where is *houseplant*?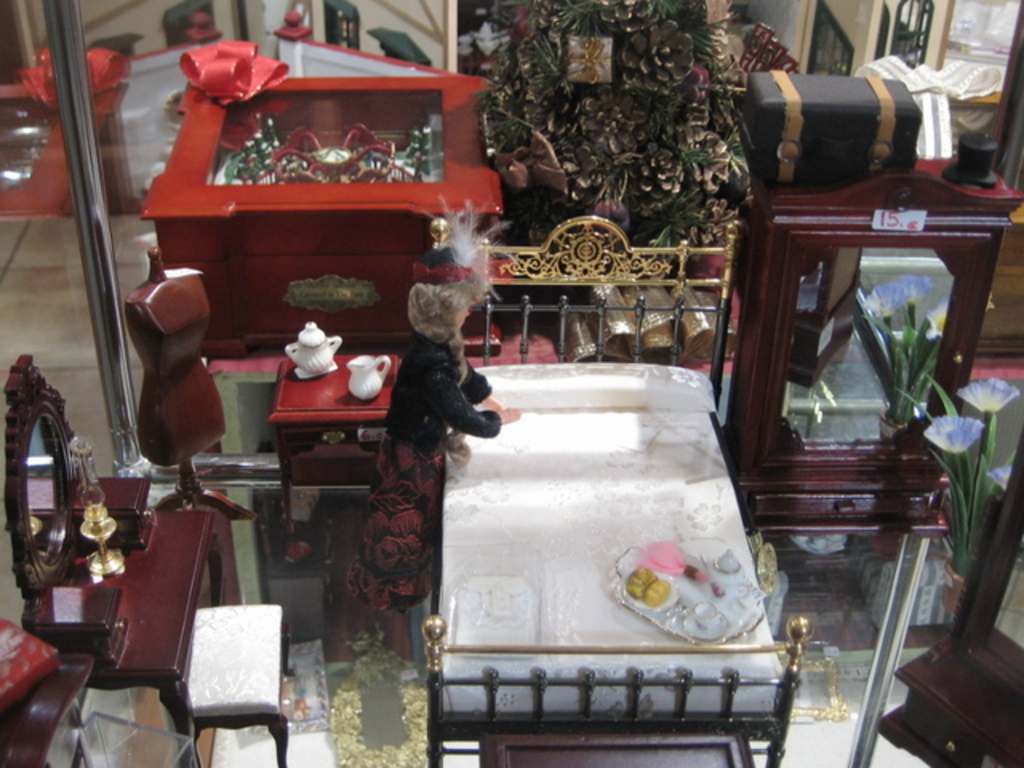
[left=328, top=630, right=414, bottom=741].
